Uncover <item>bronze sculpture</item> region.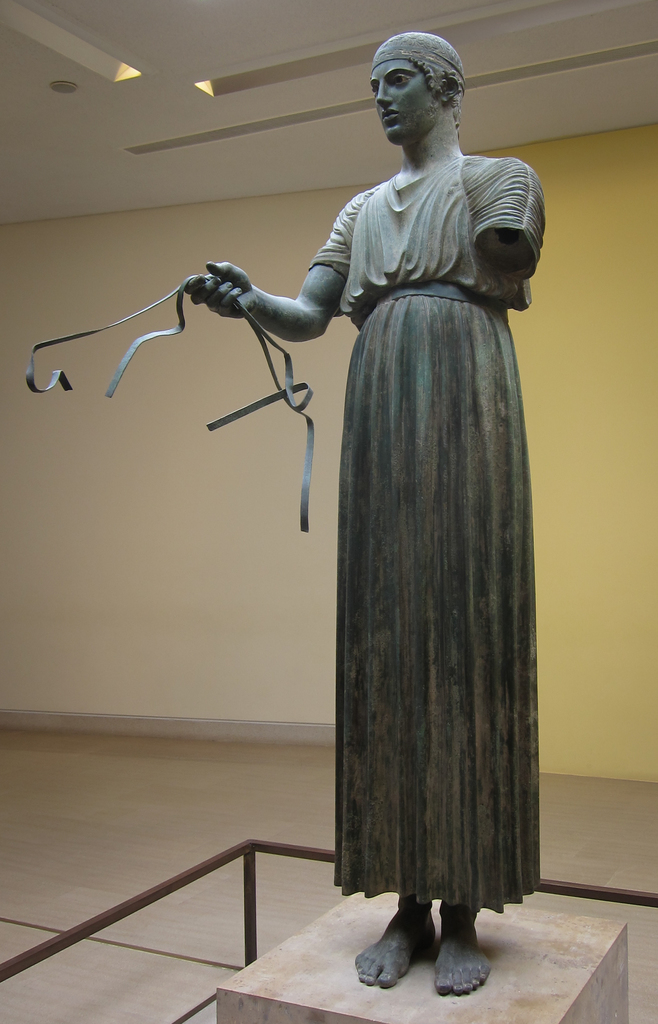
Uncovered: box(187, 28, 548, 995).
